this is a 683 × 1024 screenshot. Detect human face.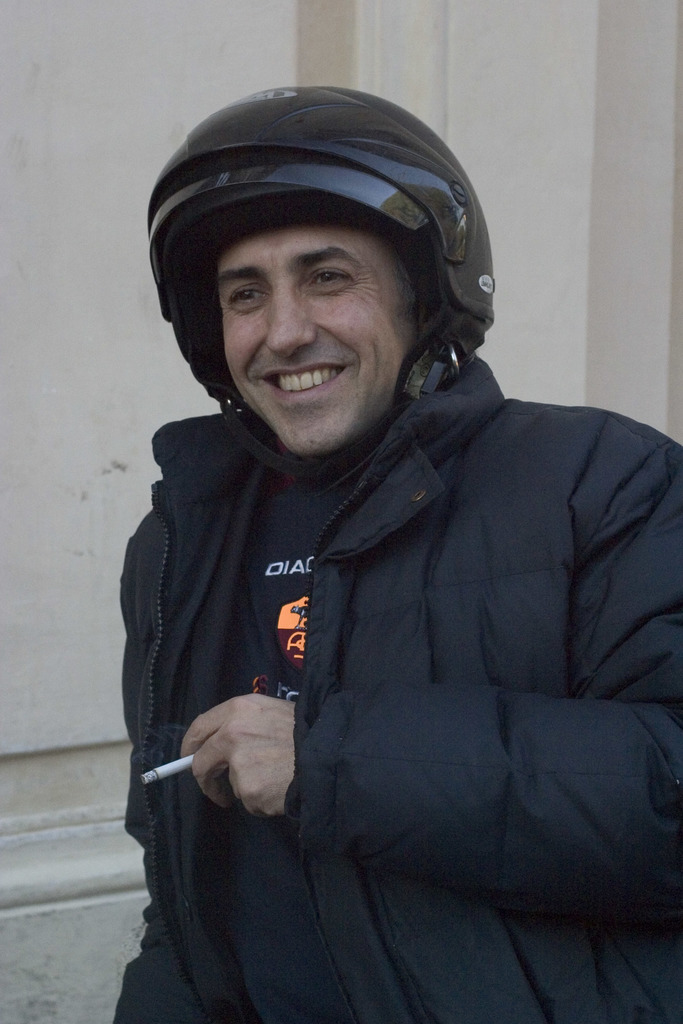
(207, 228, 419, 461).
